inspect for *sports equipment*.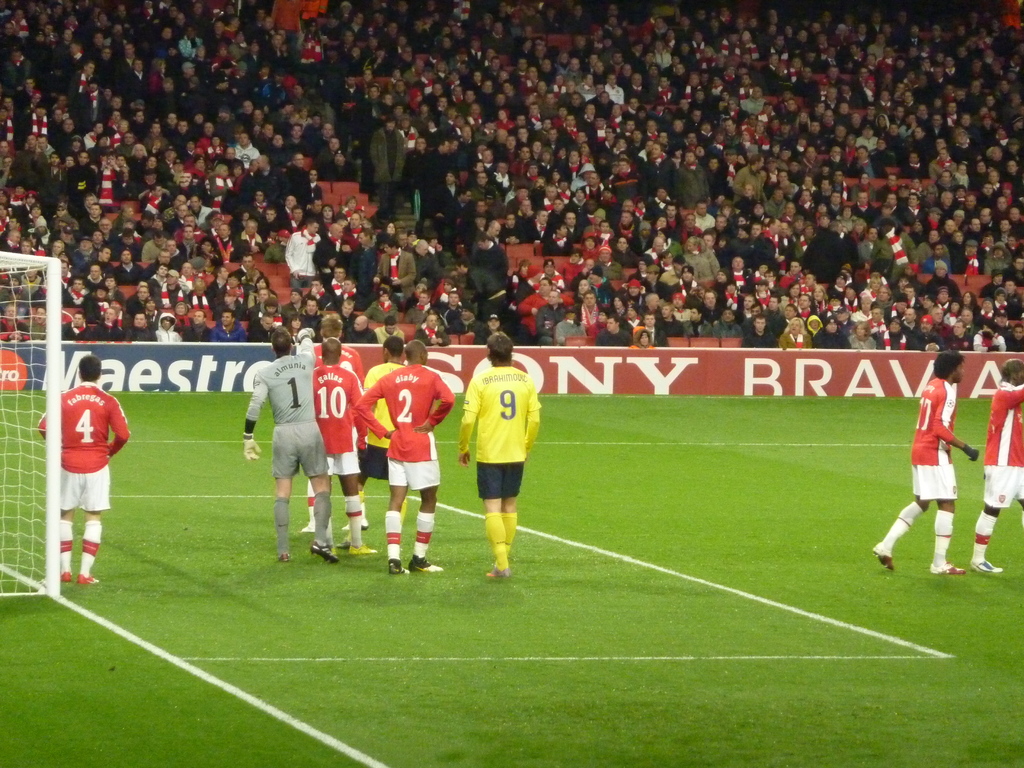
Inspection: BBox(349, 539, 376, 556).
